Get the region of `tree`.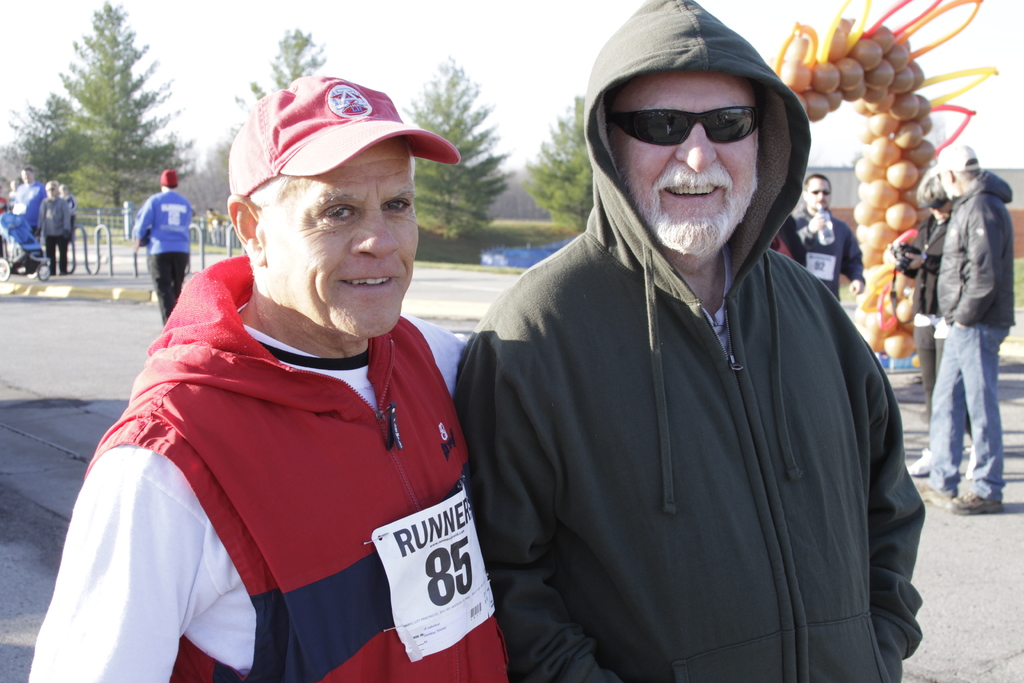
<bbox>509, 90, 588, 238</bbox>.
